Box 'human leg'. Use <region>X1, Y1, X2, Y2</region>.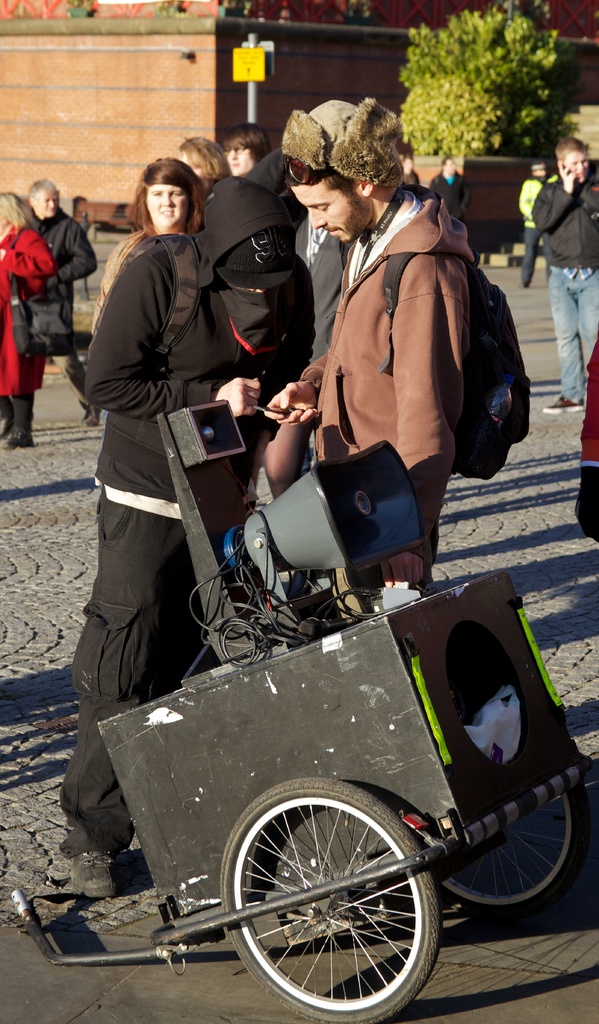
<region>541, 265, 590, 410</region>.
